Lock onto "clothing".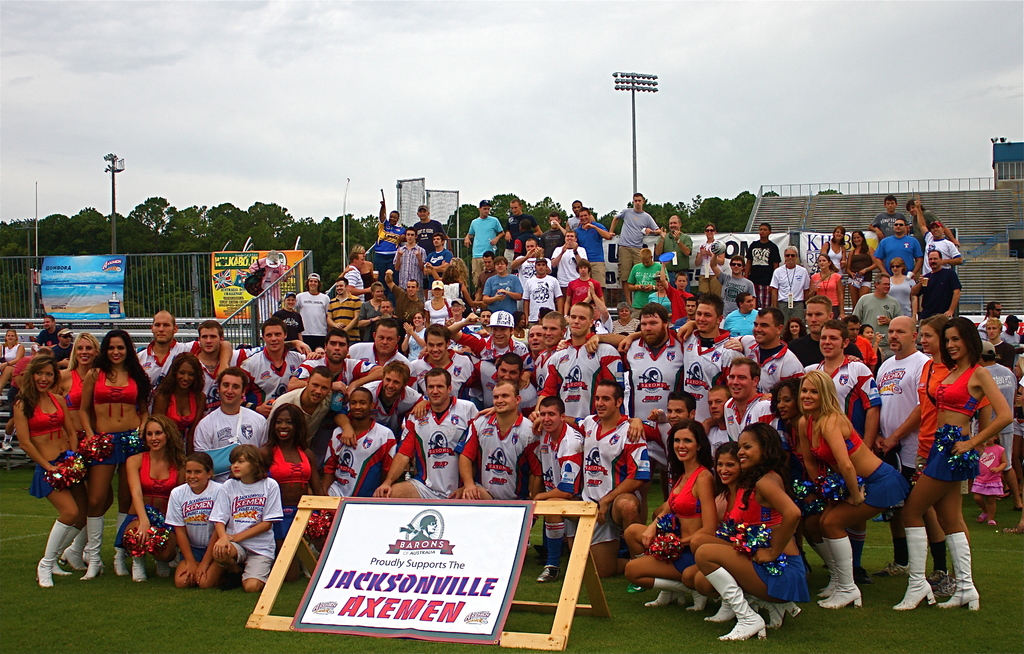
Locked: bbox=(534, 228, 570, 258).
